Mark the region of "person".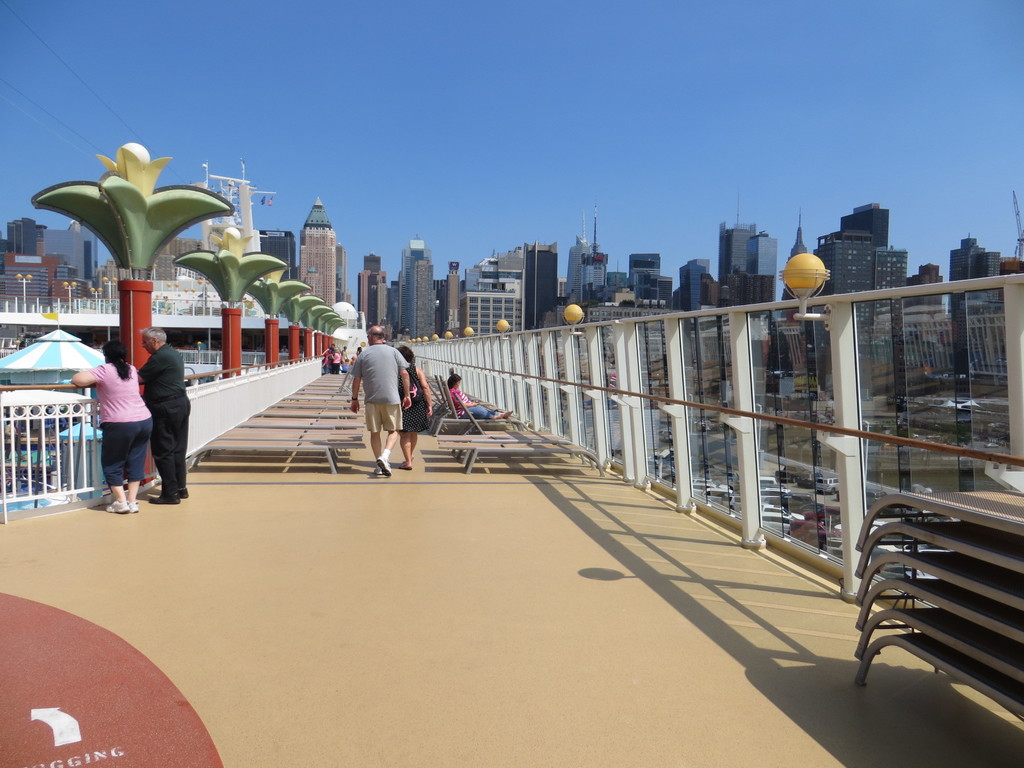
Region: [x1=323, y1=338, x2=339, y2=369].
